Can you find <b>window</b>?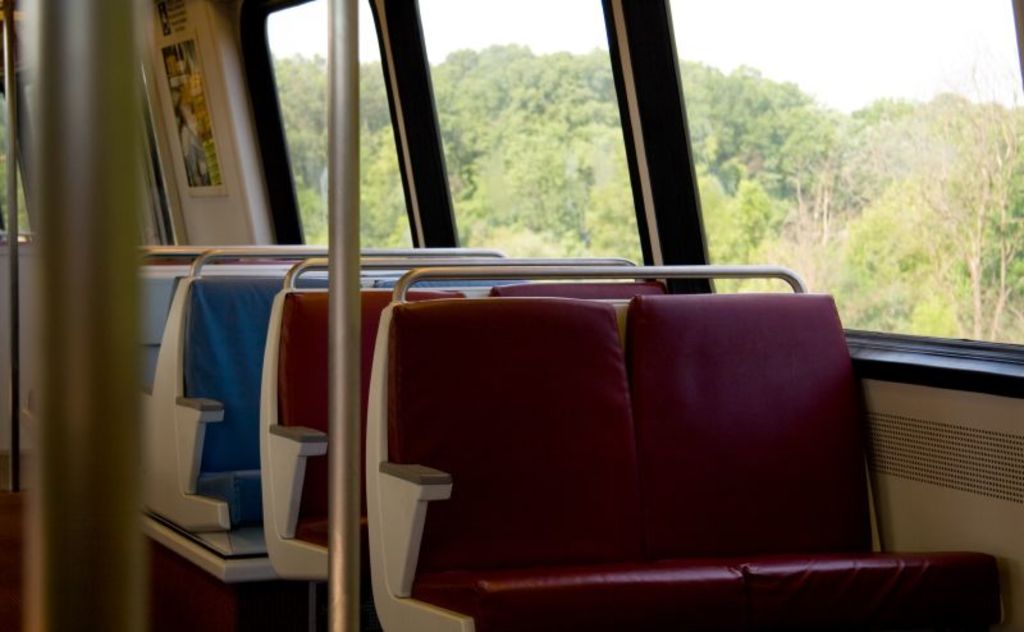
Yes, bounding box: [left=236, top=0, right=415, bottom=253].
